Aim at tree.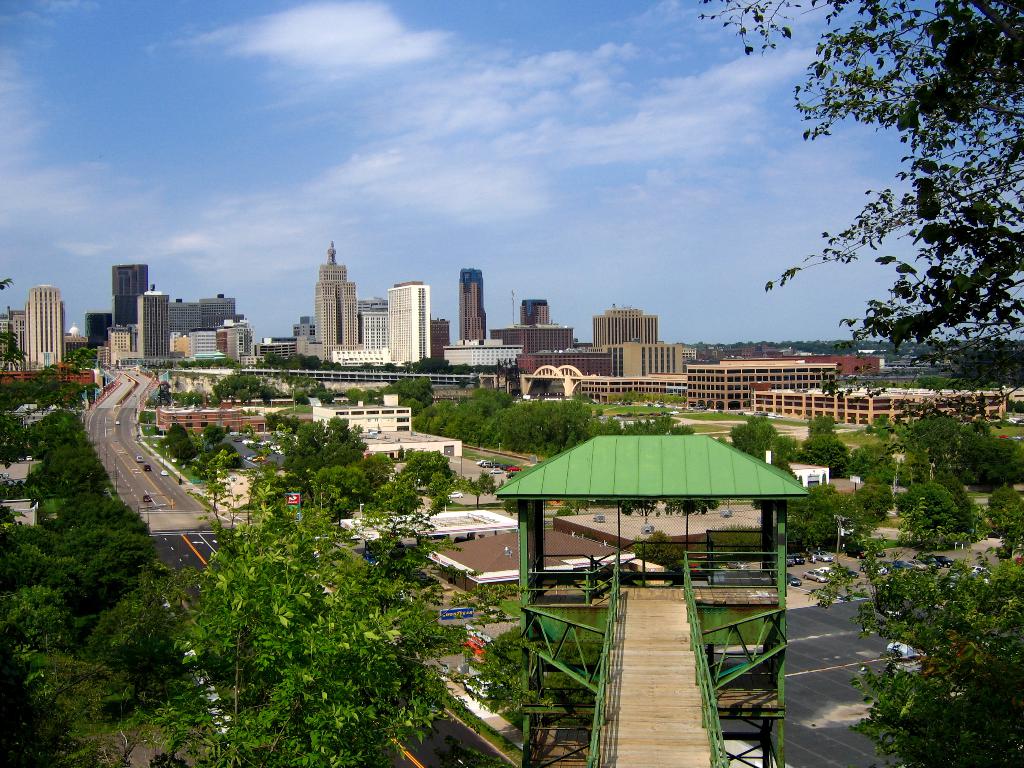
Aimed at l=18, t=397, r=86, b=458.
